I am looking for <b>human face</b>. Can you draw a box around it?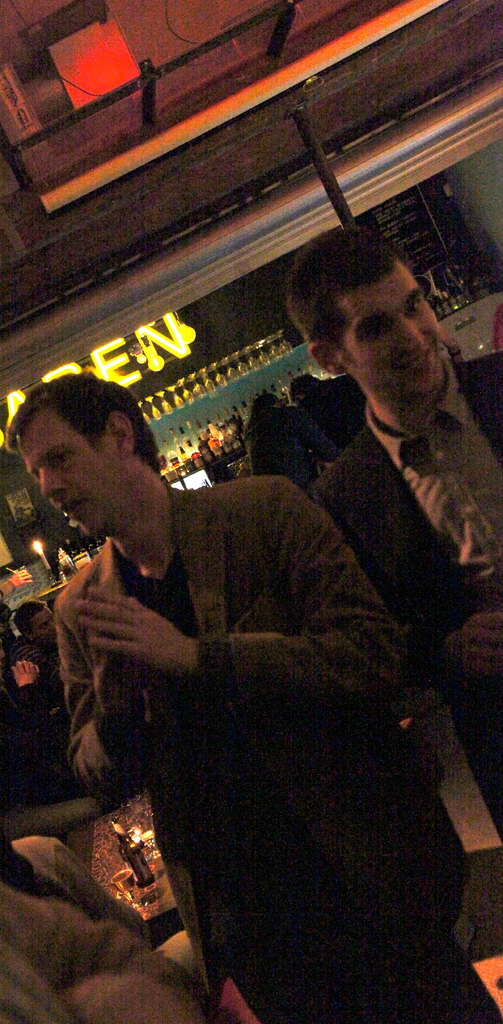
Sure, the bounding box is x1=12 y1=399 x2=129 y2=538.
